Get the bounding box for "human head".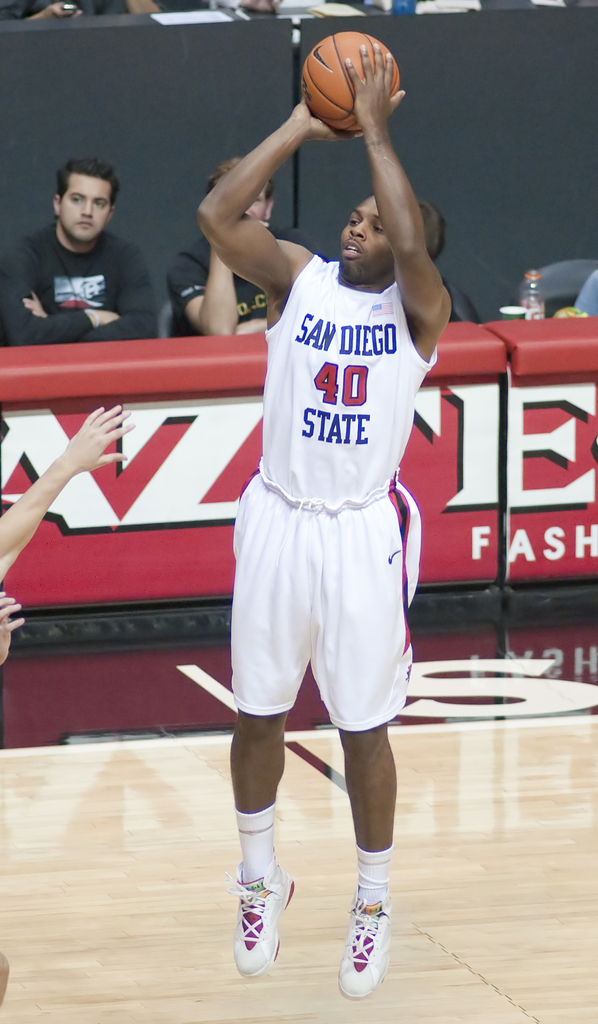
l=49, t=162, r=124, b=248.
